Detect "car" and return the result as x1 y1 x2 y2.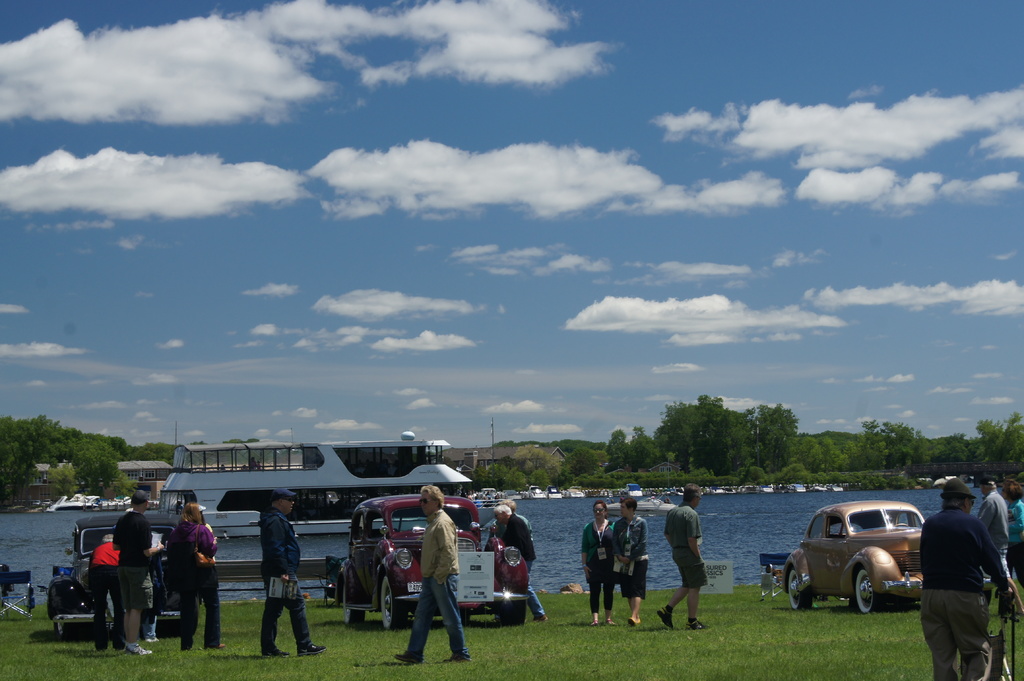
47 518 204 638.
